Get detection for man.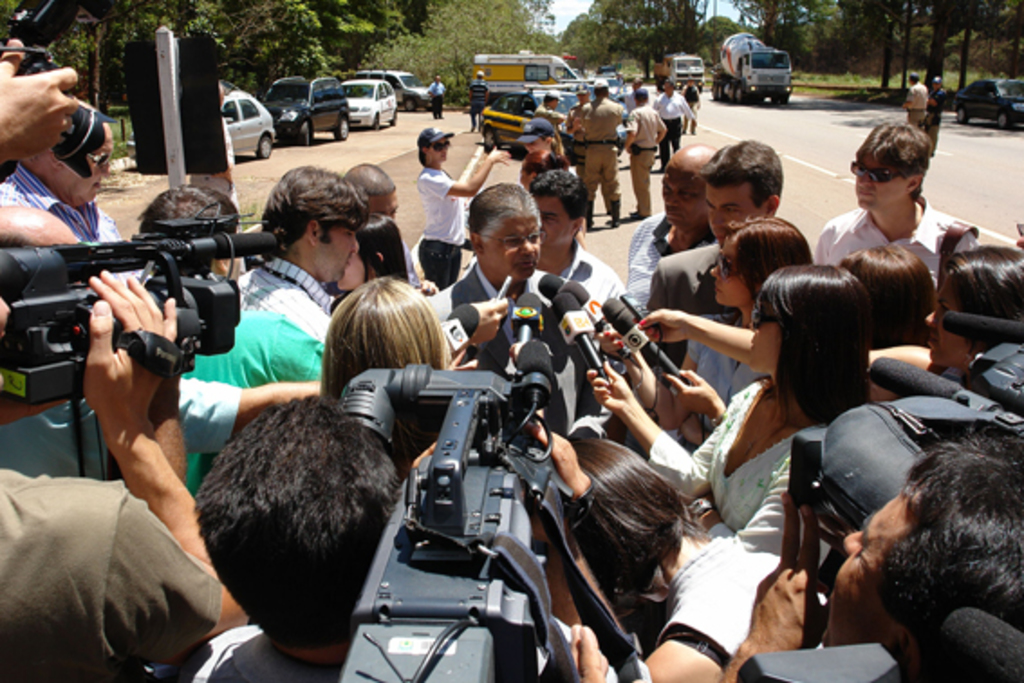
Detection: 628, 137, 717, 307.
